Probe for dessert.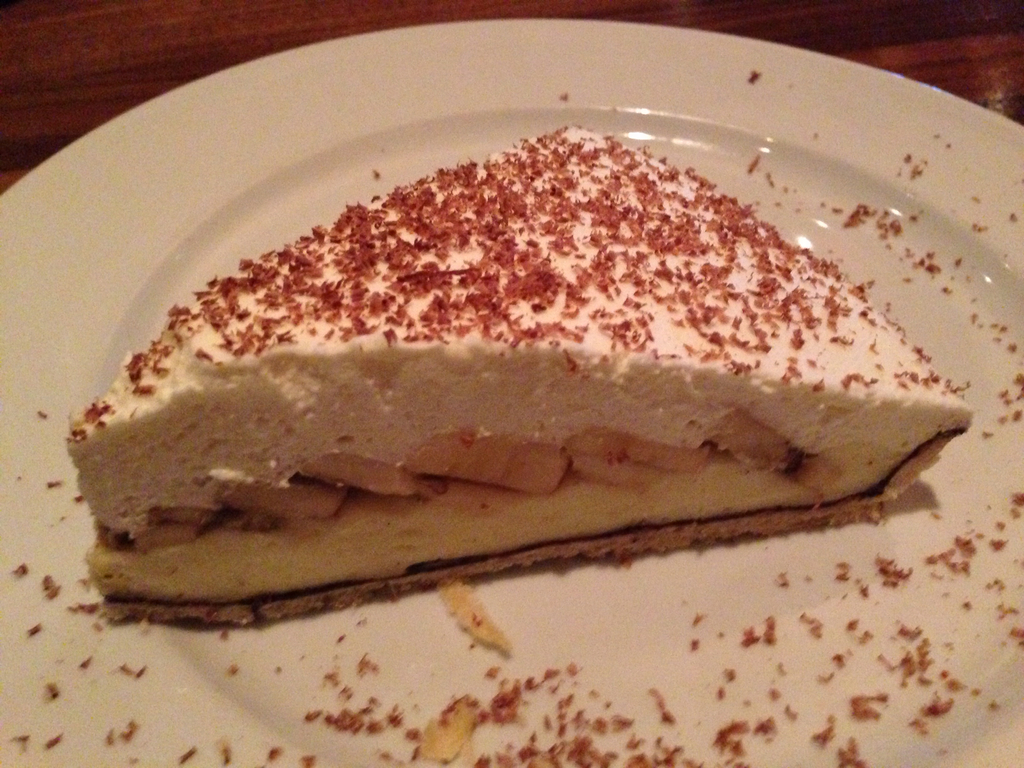
Probe result: (x1=68, y1=124, x2=975, y2=630).
